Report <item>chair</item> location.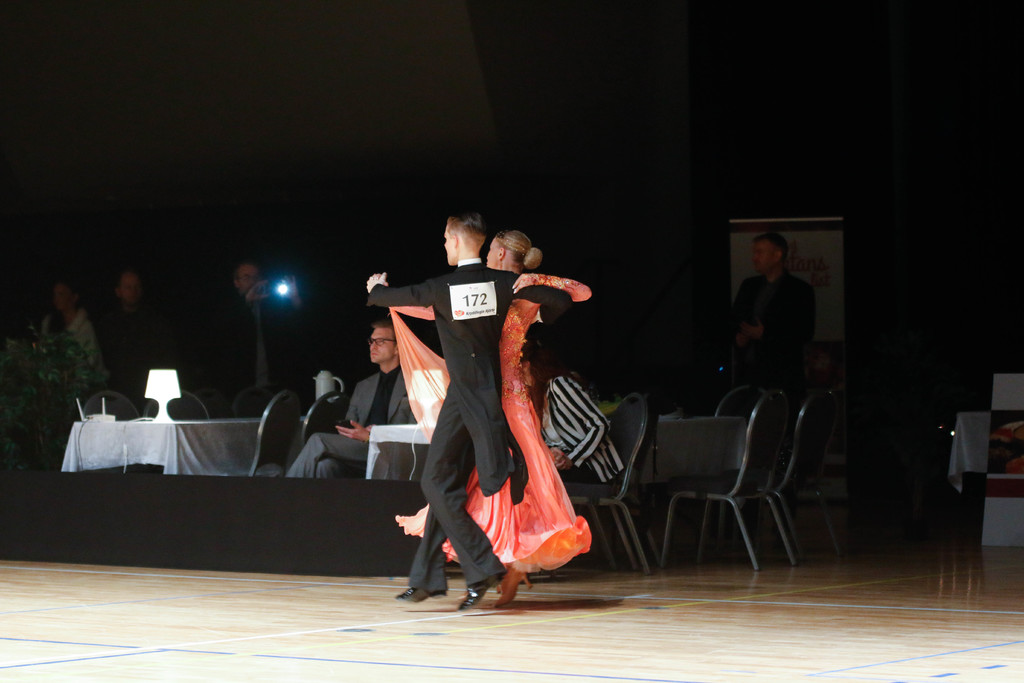
Report: <region>147, 388, 211, 475</region>.
